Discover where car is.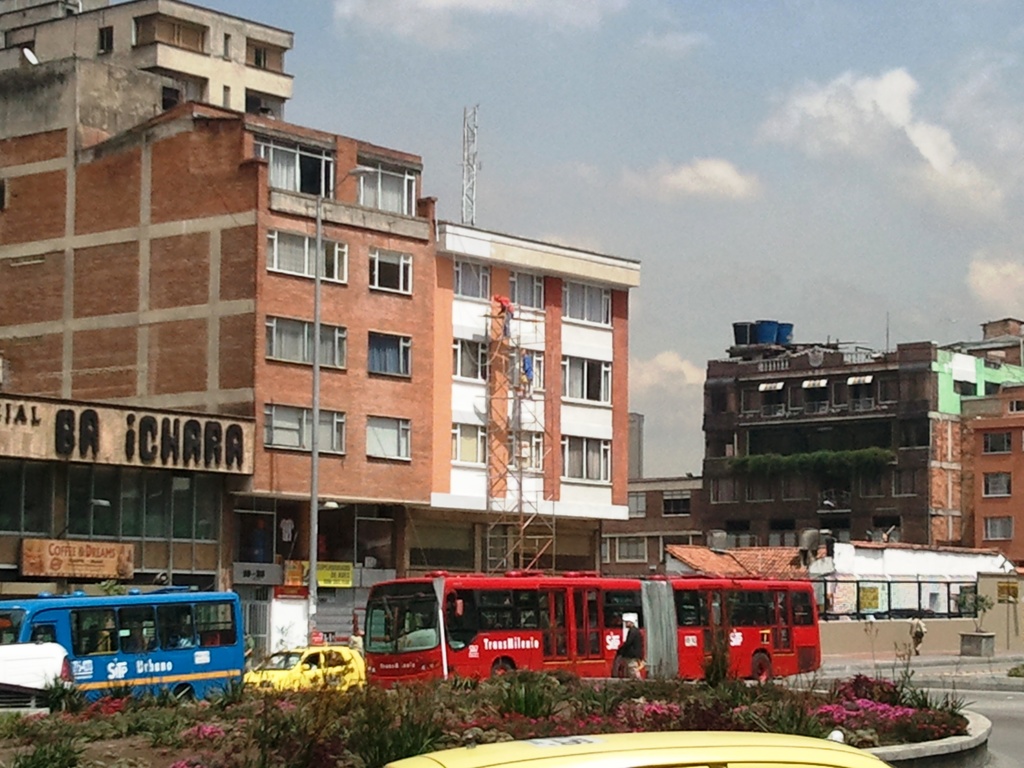
Discovered at (left=243, top=643, right=365, bottom=693).
